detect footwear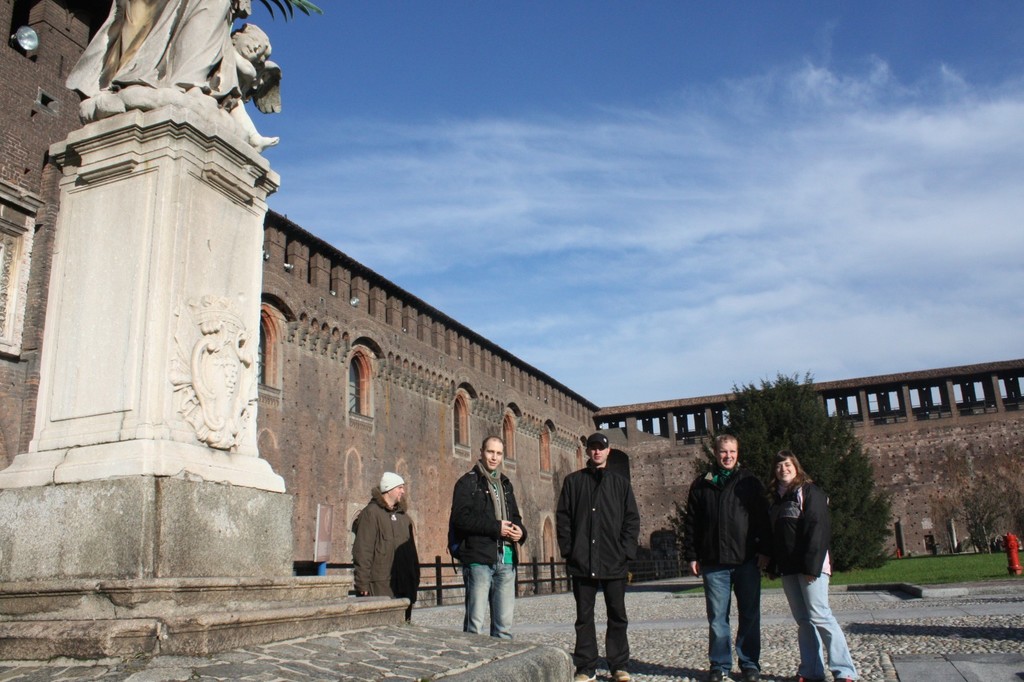
left=574, top=674, right=596, bottom=681
